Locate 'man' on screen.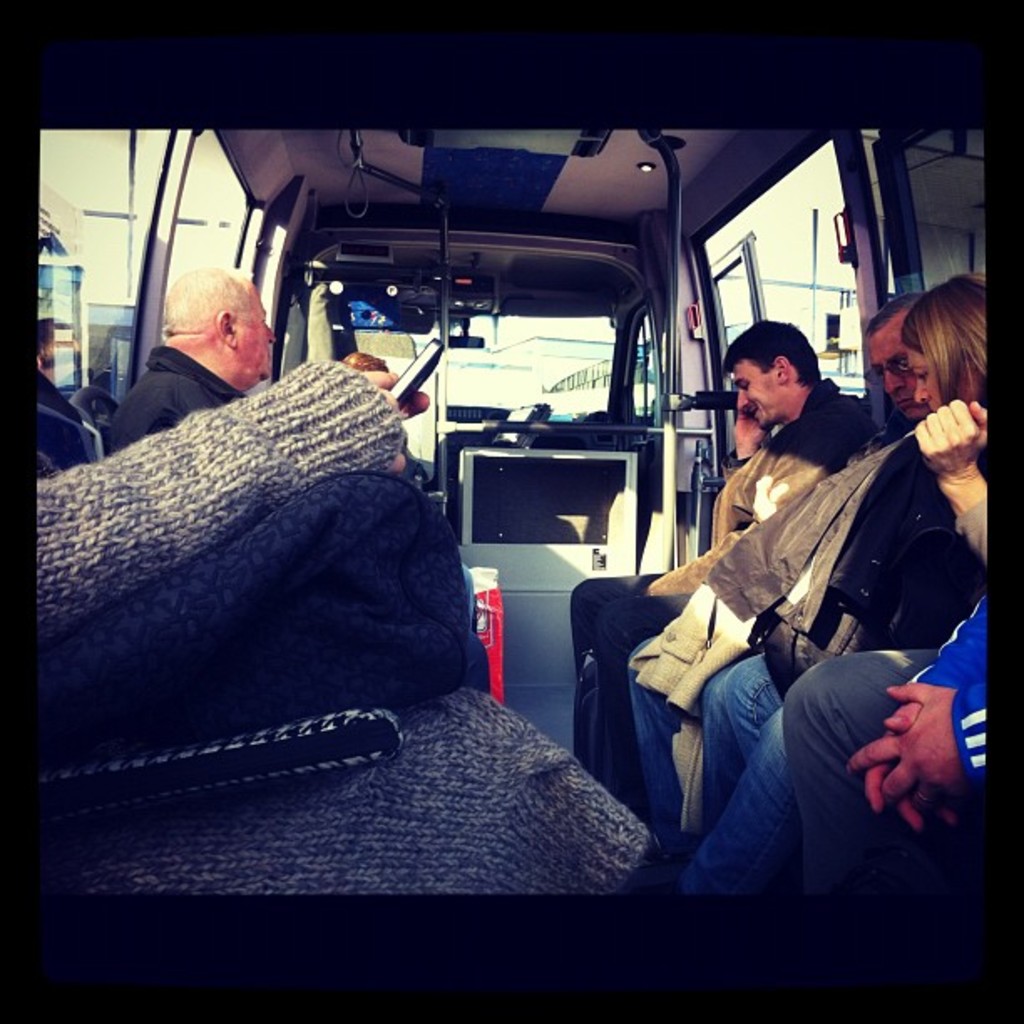
On screen at select_region(114, 261, 283, 442).
